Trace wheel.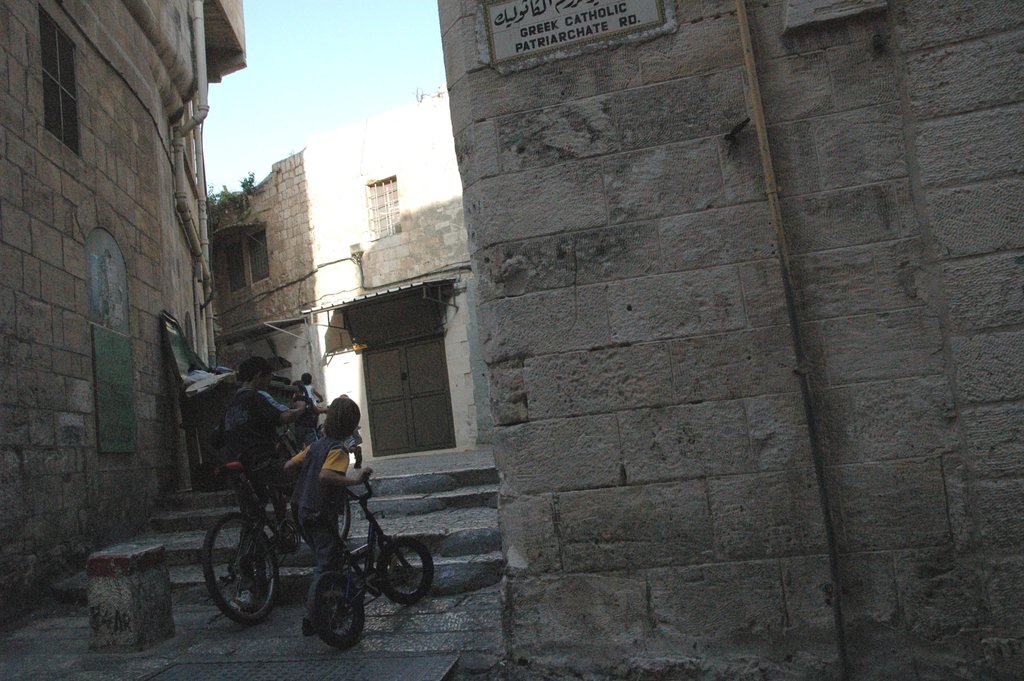
Traced to <bbox>333, 496, 354, 540</bbox>.
